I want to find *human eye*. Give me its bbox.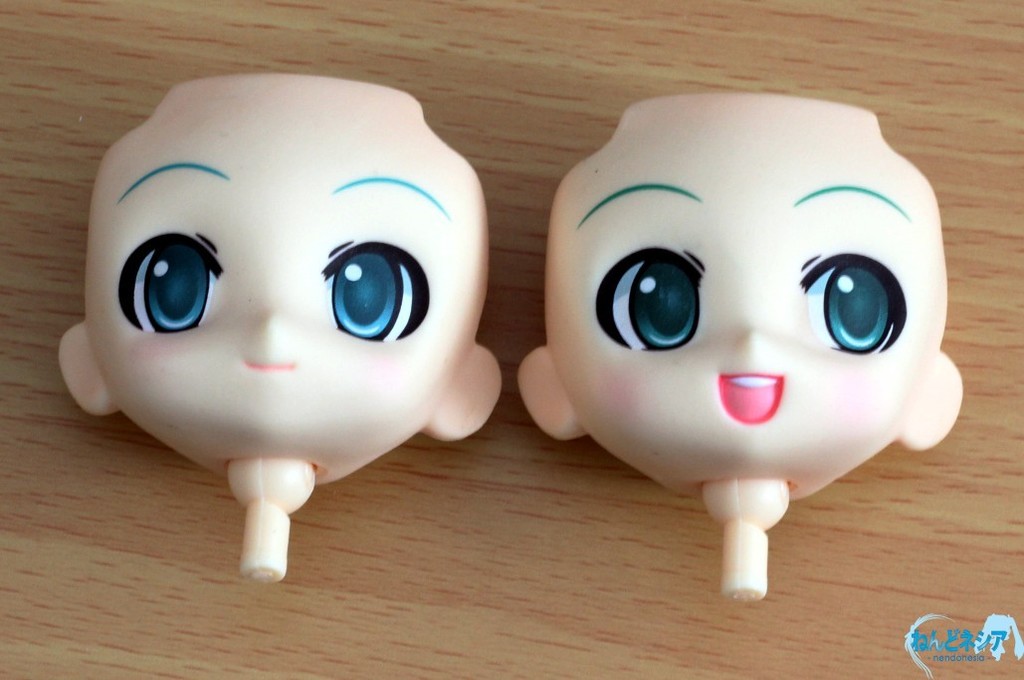
<bbox>790, 235, 934, 366</bbox>.
